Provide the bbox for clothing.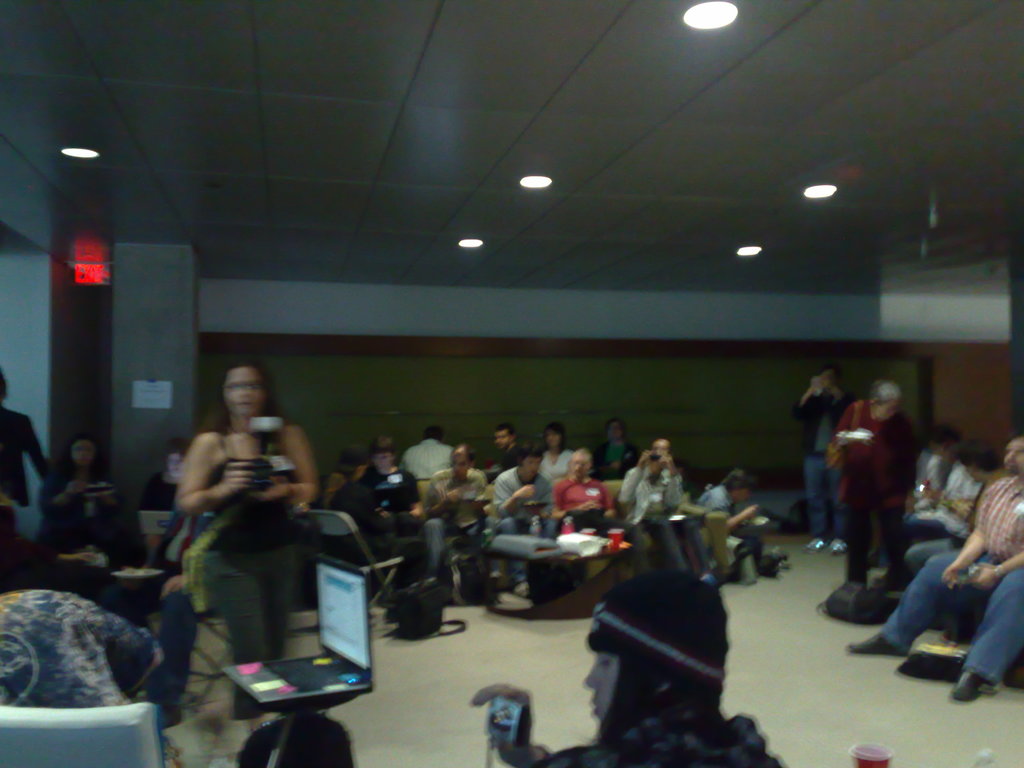
x1=826, y1=399, x2=913, y2=607.
